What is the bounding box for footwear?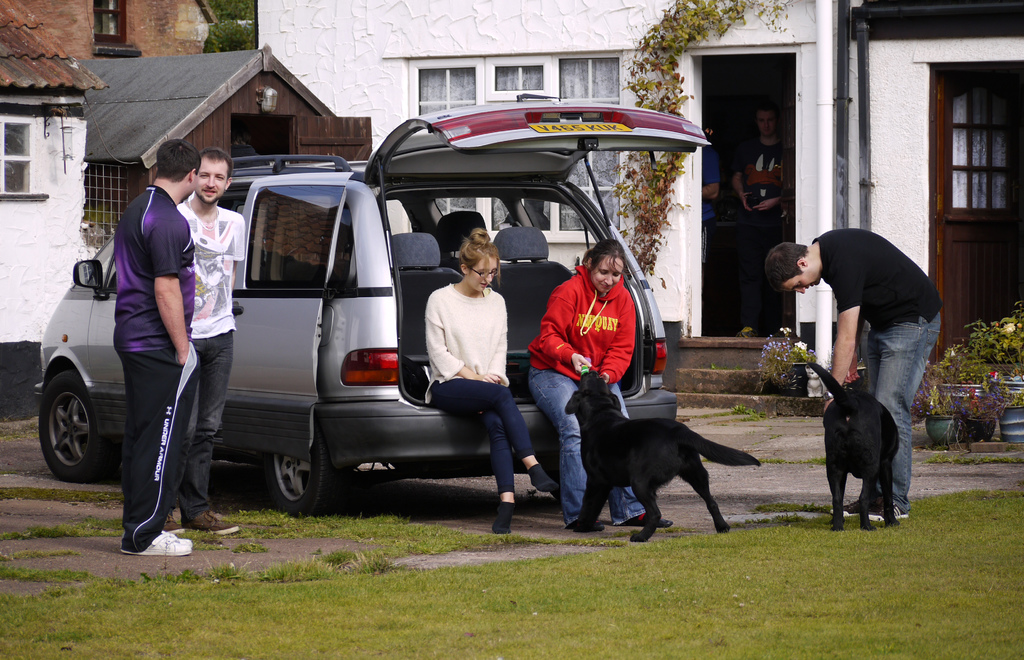
[left=621, top=511, right=674, bottom=529].
